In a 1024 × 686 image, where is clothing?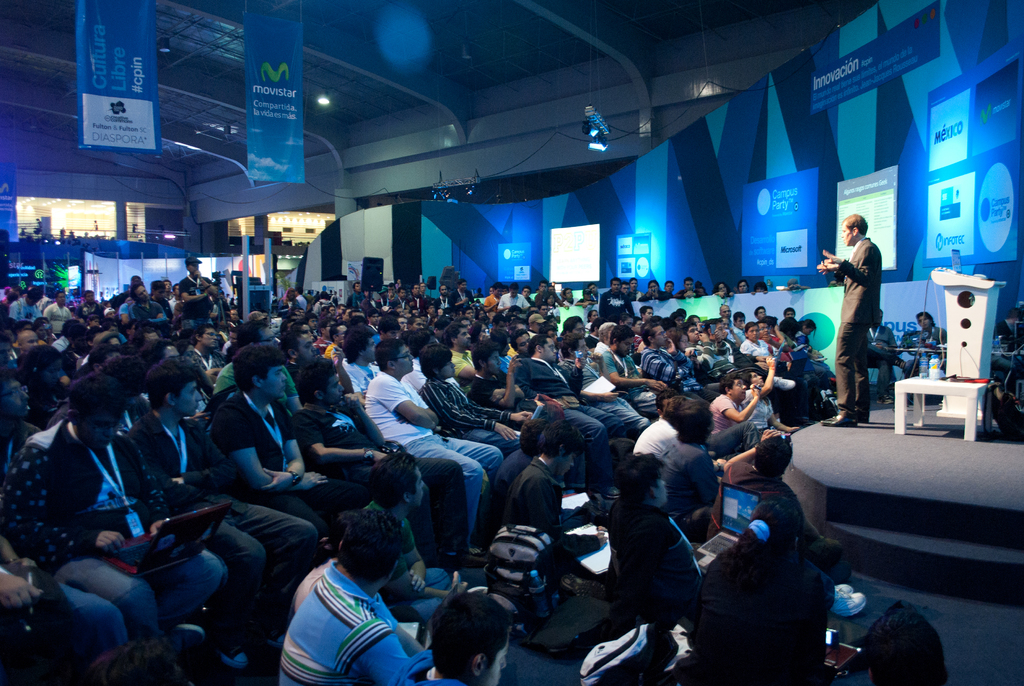
select_region(342, 351, 380, 396).
